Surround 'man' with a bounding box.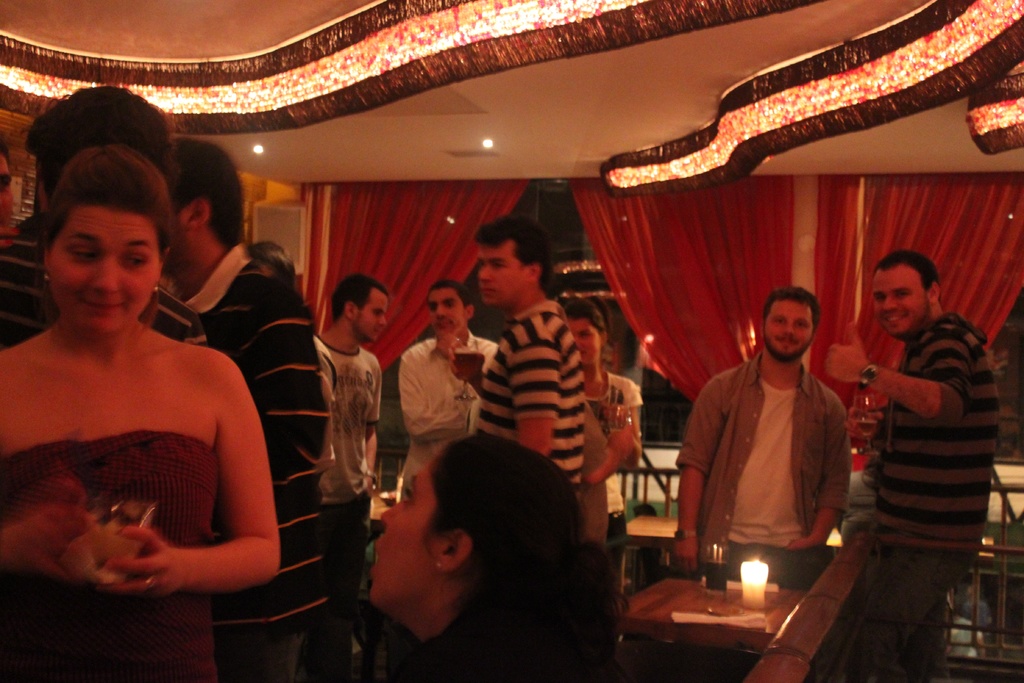
<region>447, 215, 591, 506</region>.
